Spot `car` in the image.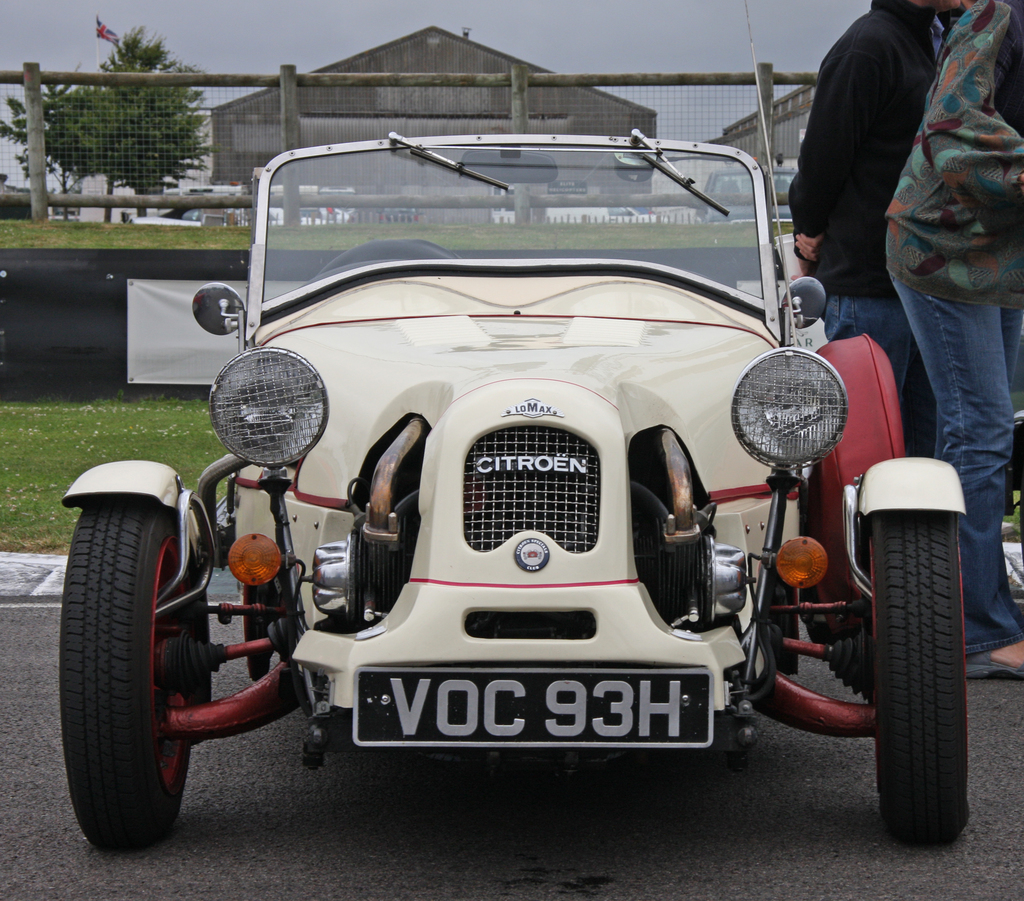
`car` found at (left=696, top=165, right=801, bottom=220).
